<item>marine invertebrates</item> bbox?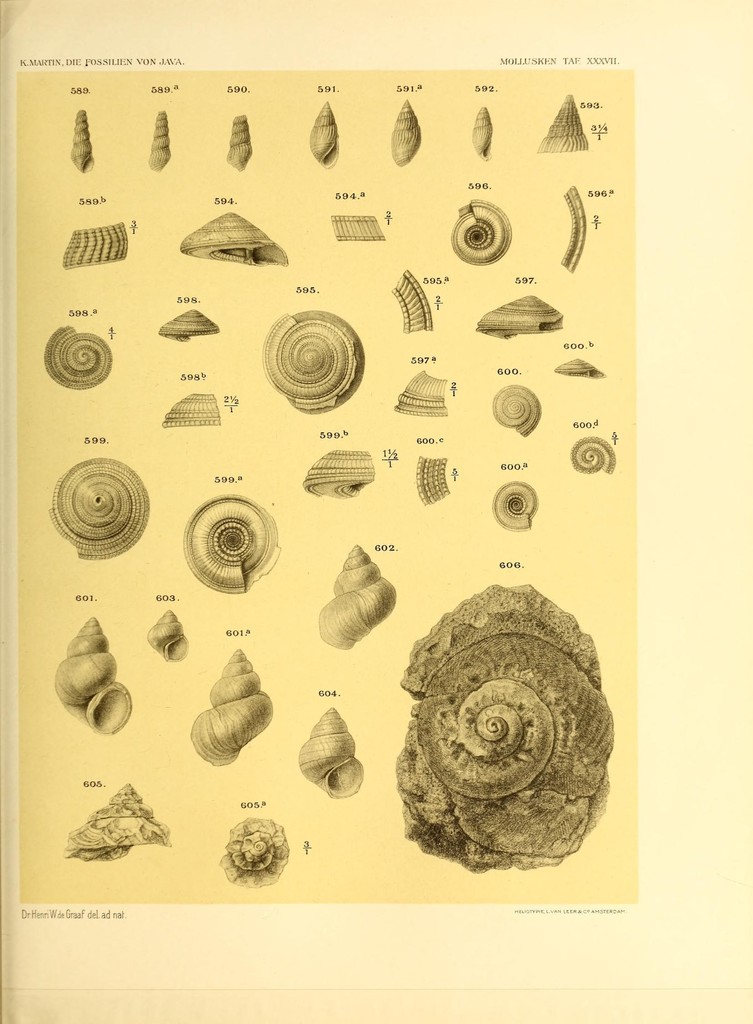
rect(215, 810, 299, 884)
